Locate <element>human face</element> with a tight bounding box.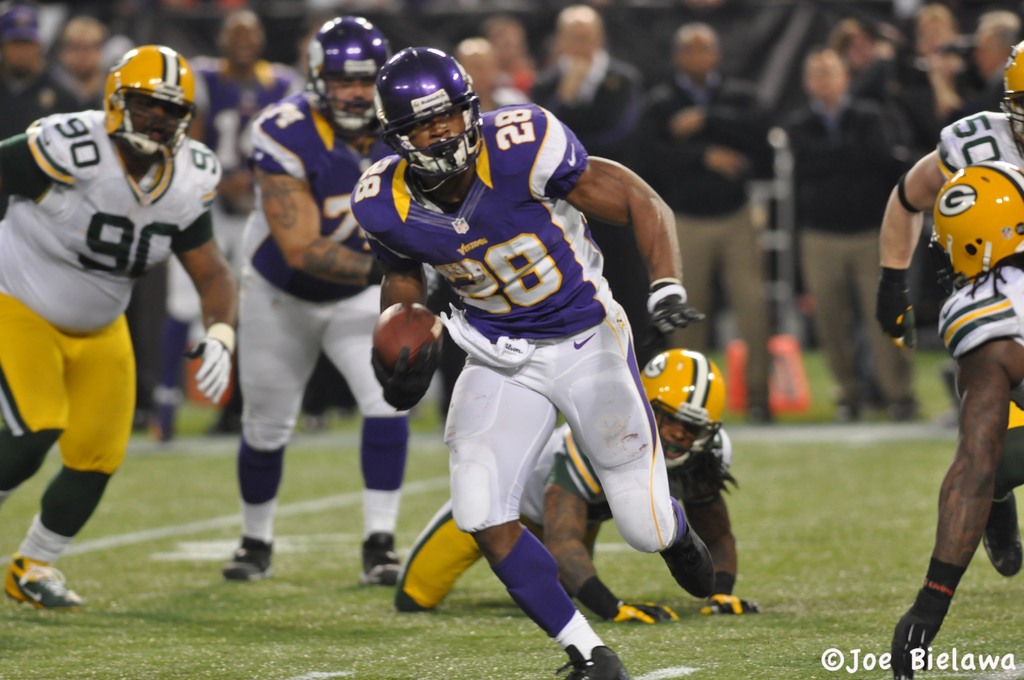
(x1=122, y1=95, x2=184, y2=149).
